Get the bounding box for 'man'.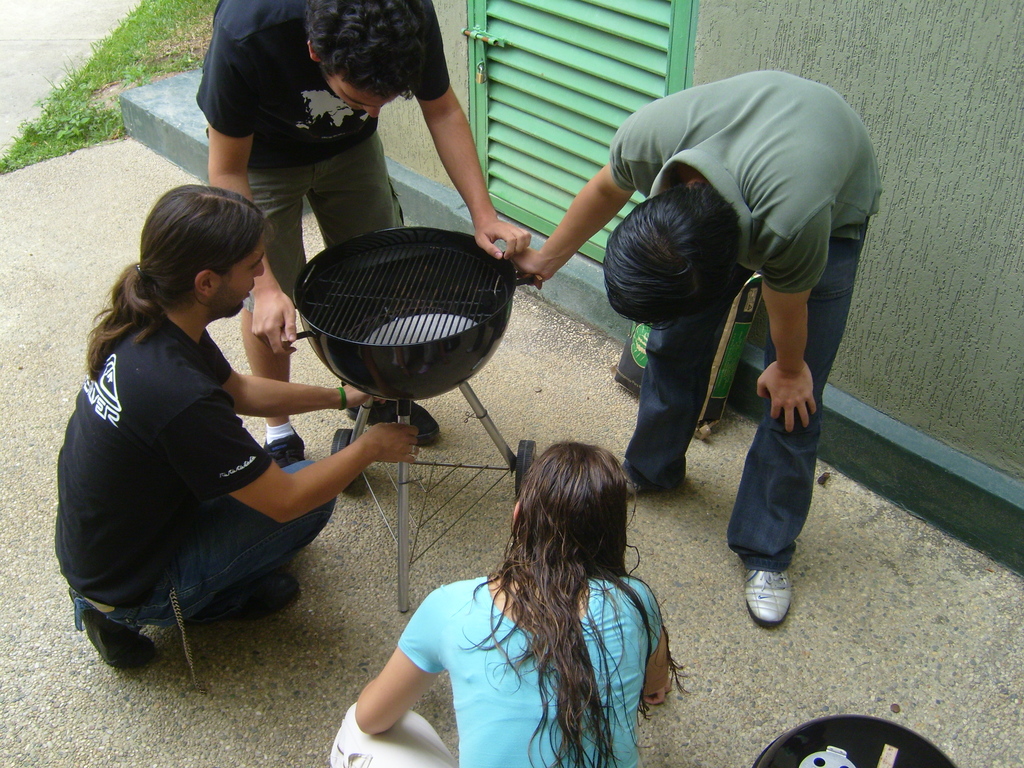
<box>508,62,887,635</box>.
